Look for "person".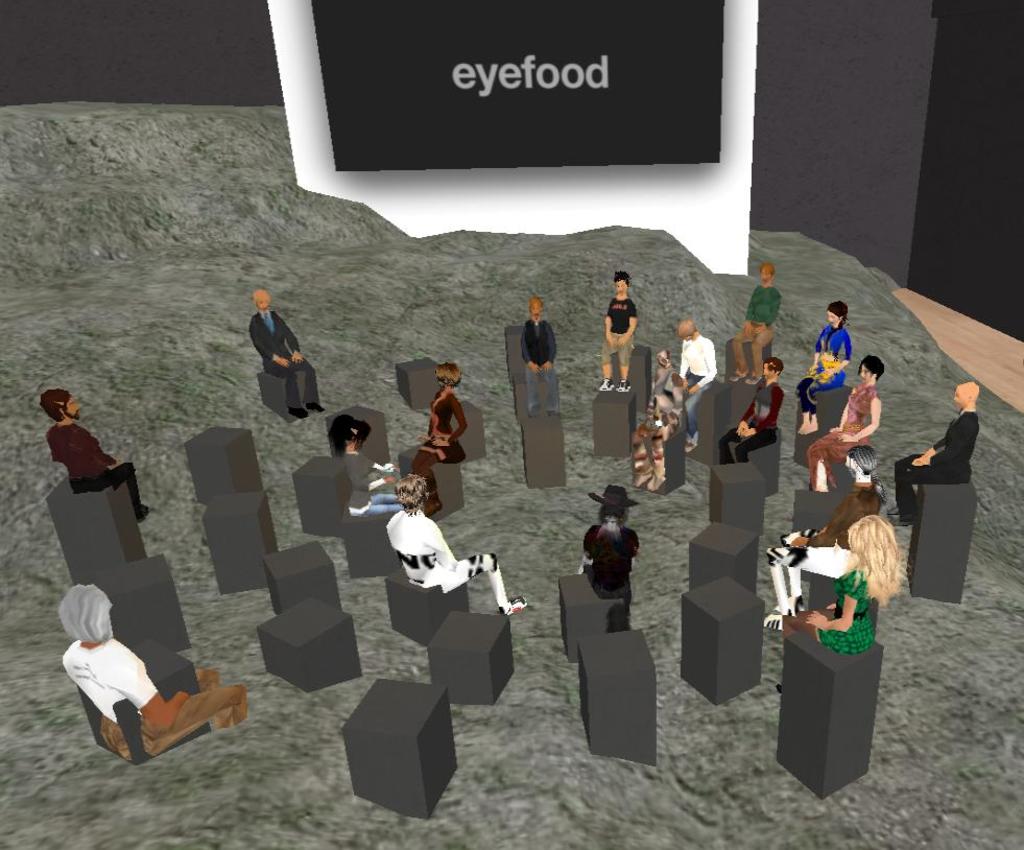
Found: x1=39, y1=391, x2=151, y2=525.
